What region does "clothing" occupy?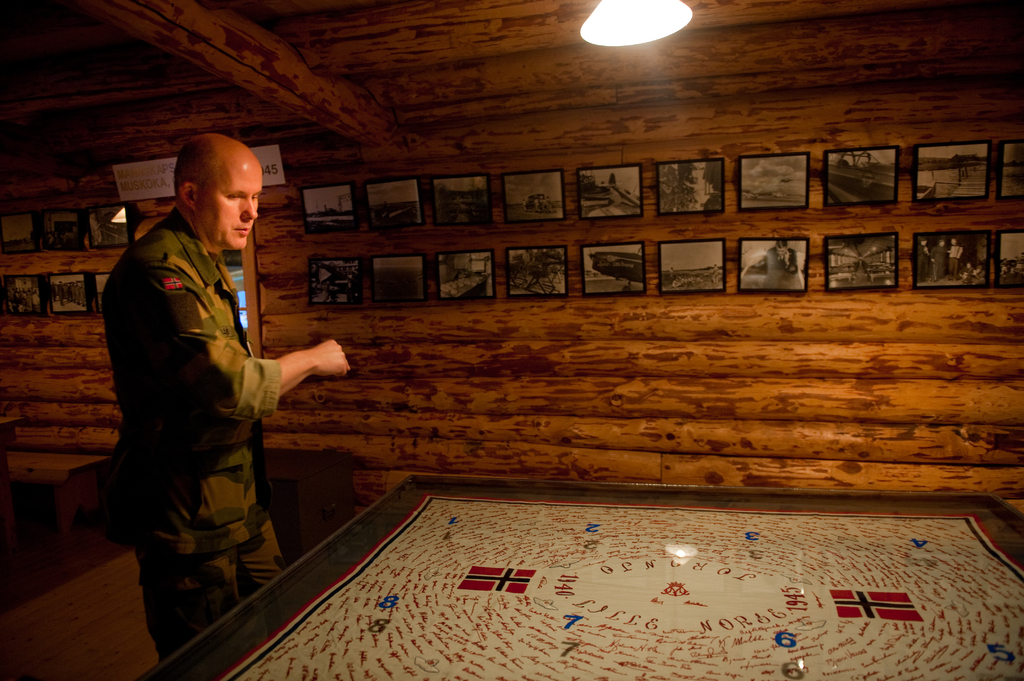
[left=132, top=190, right=343, bottom=620].
